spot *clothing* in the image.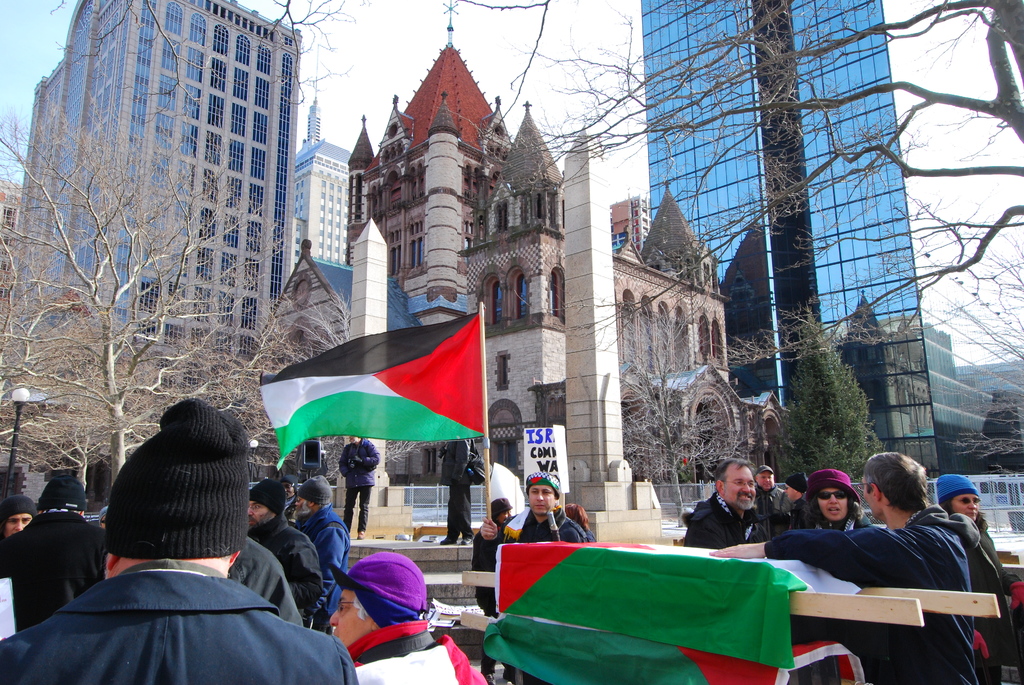
*clothing* found at (x1=748, y1=478, x2=788, y2=537).
